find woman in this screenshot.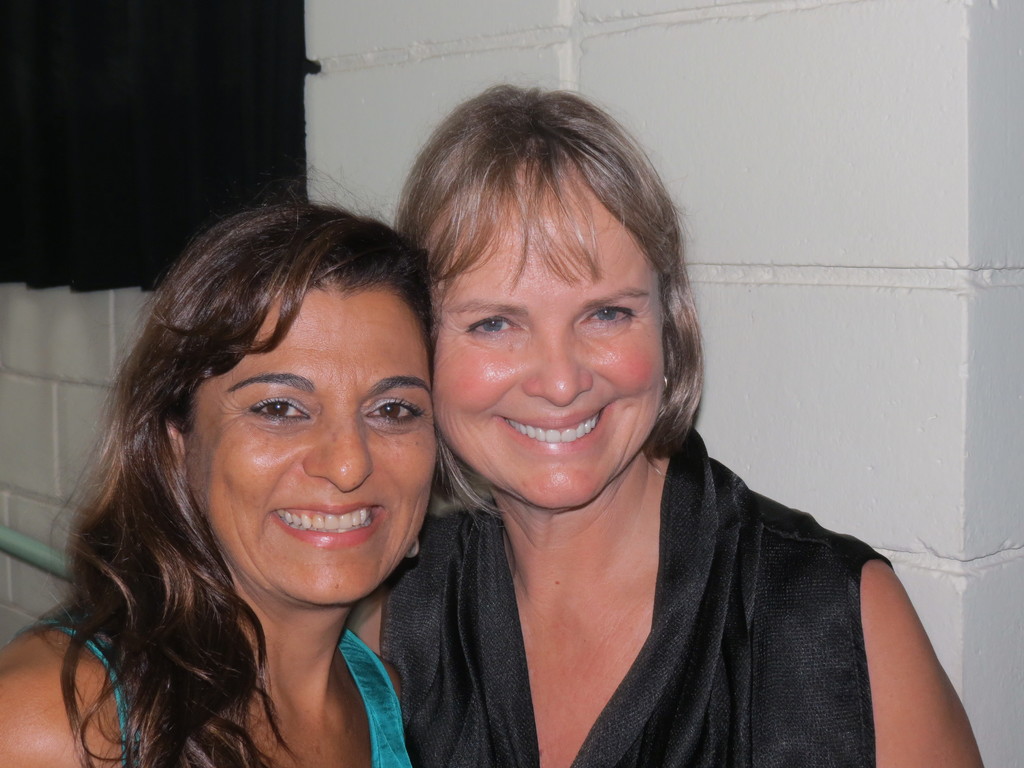
The bounding box for woman is 0/197/456/767.
